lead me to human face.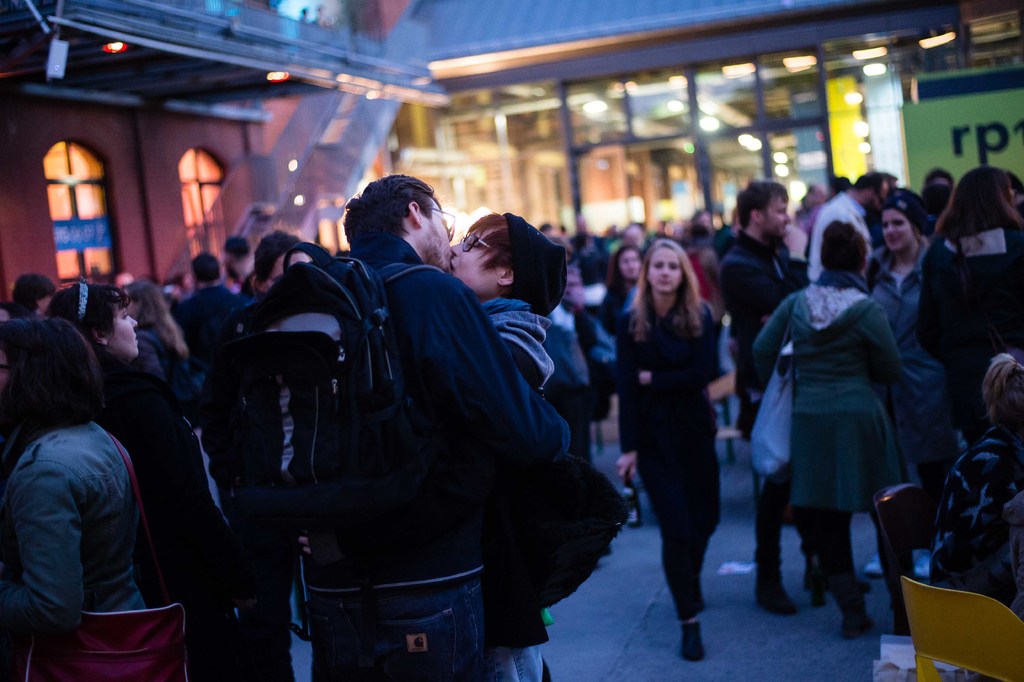
Lead to locate(760, 196, 789, 235).
